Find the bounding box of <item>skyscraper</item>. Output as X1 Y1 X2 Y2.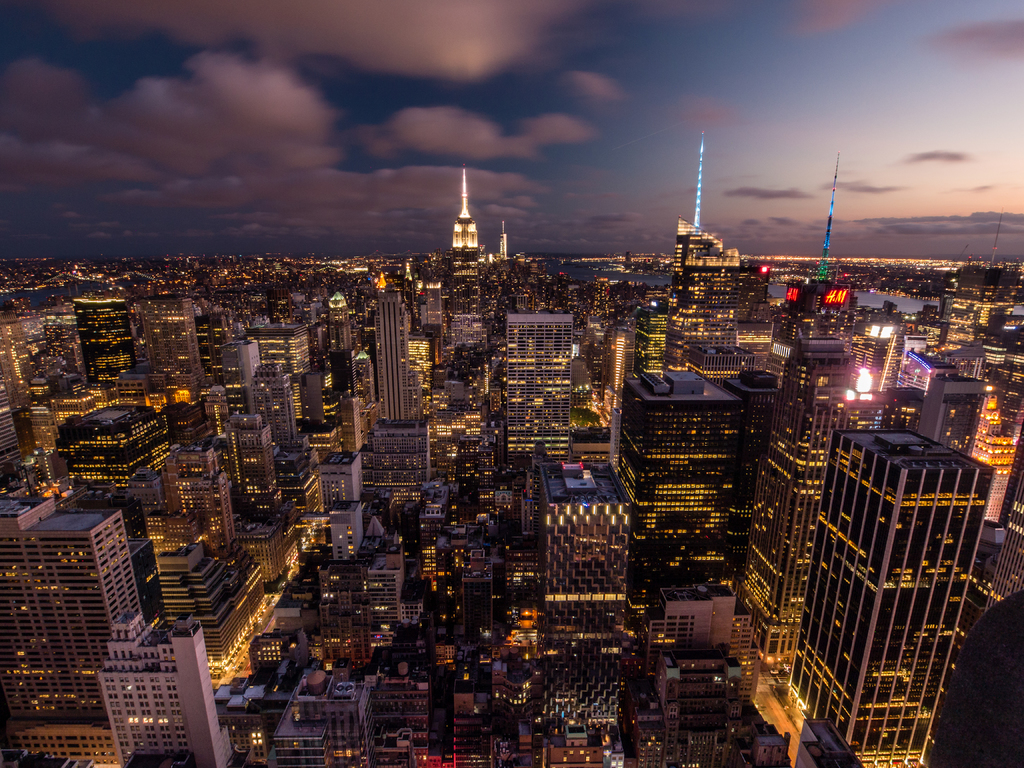
937 267 1023 349.
